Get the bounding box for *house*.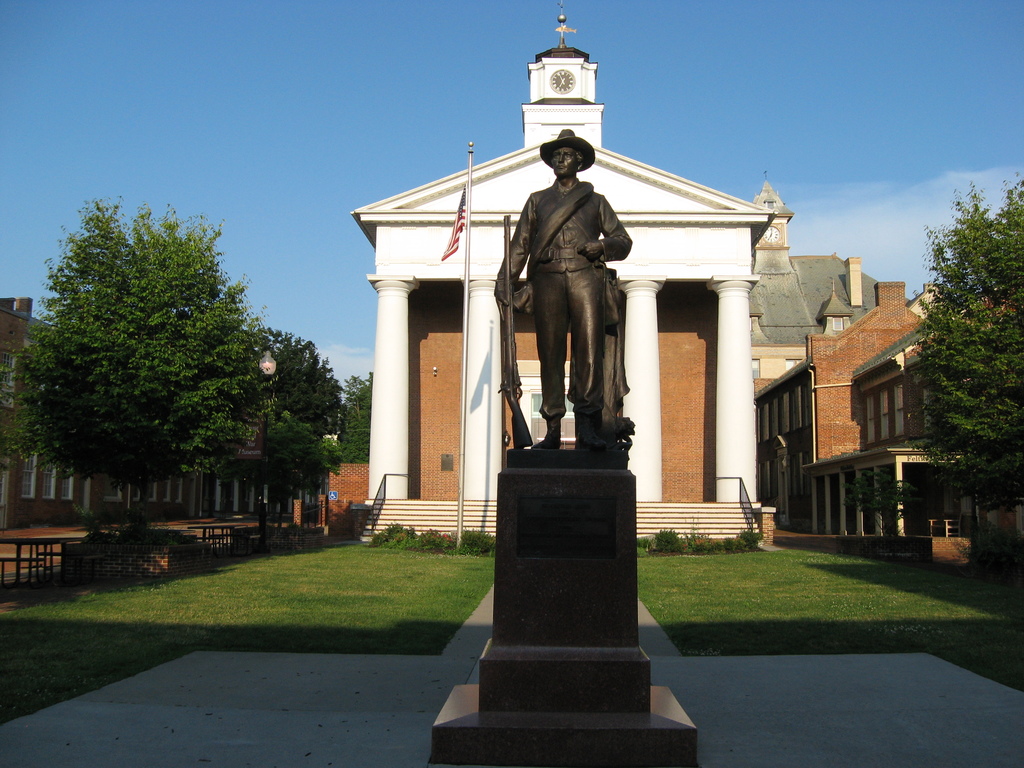
detection(346, 7, 765, 550).
